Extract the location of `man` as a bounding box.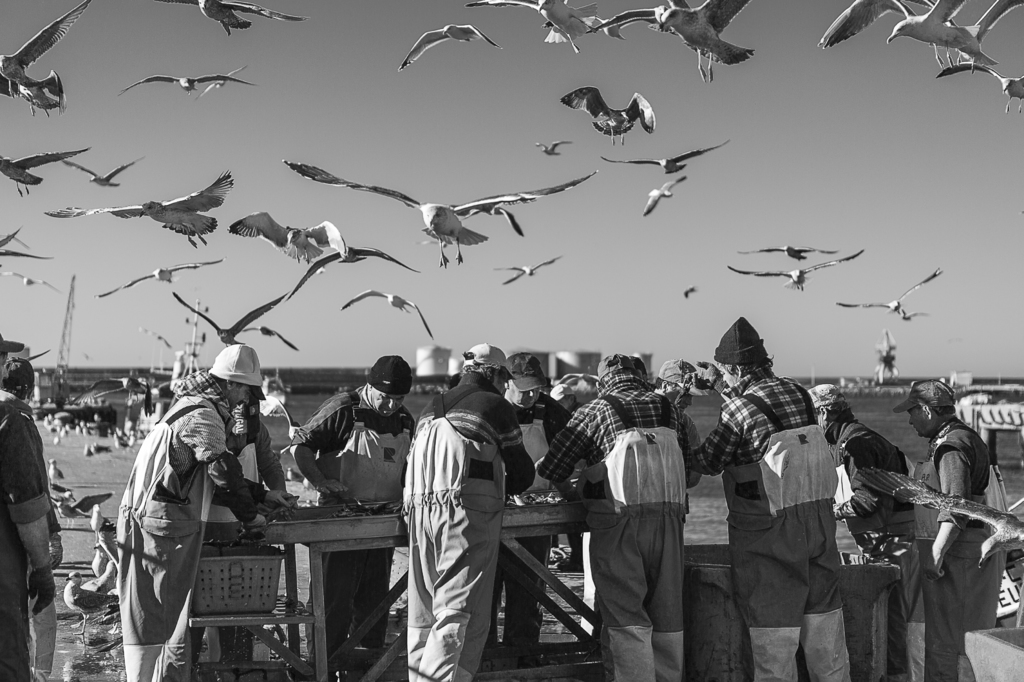
left=0, top=330, right=56, bottom=681.
